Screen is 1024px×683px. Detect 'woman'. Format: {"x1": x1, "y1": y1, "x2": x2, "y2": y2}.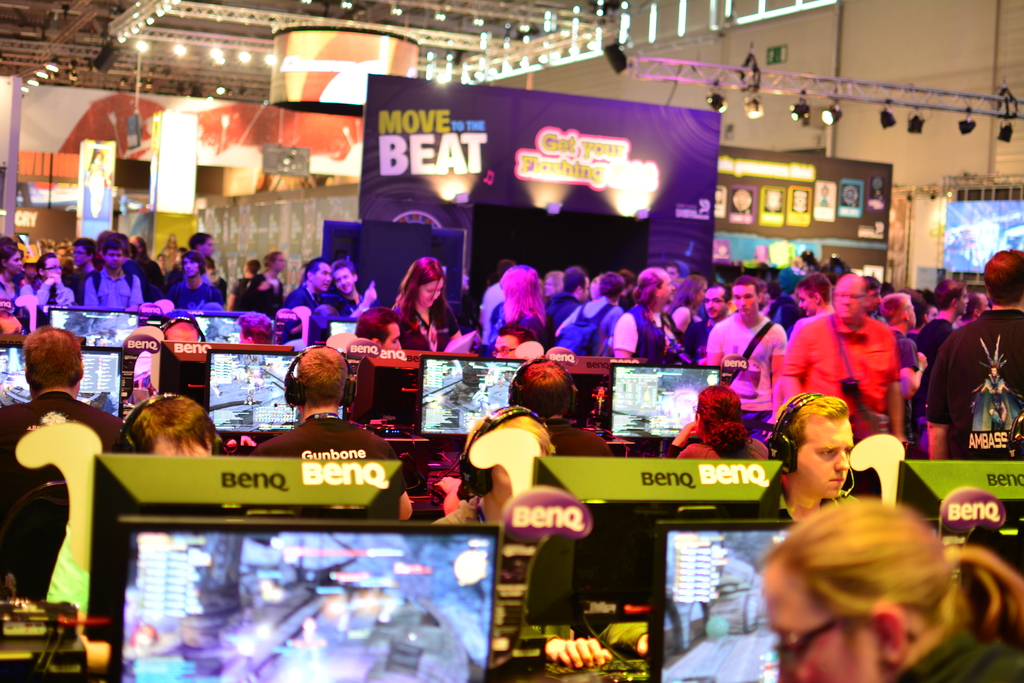
{"x1": 389, "y1": 255, "x2": 467, "y2": 356}.
